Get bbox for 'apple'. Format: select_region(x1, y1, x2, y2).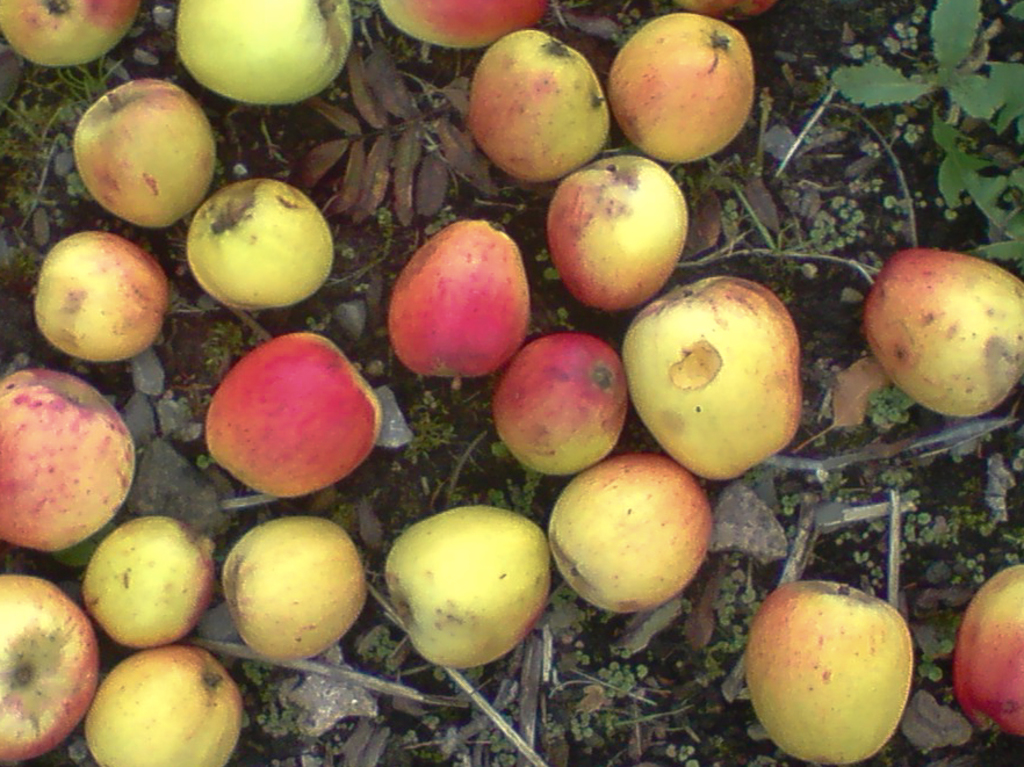
select_region(957, 562, 1023, 743).
